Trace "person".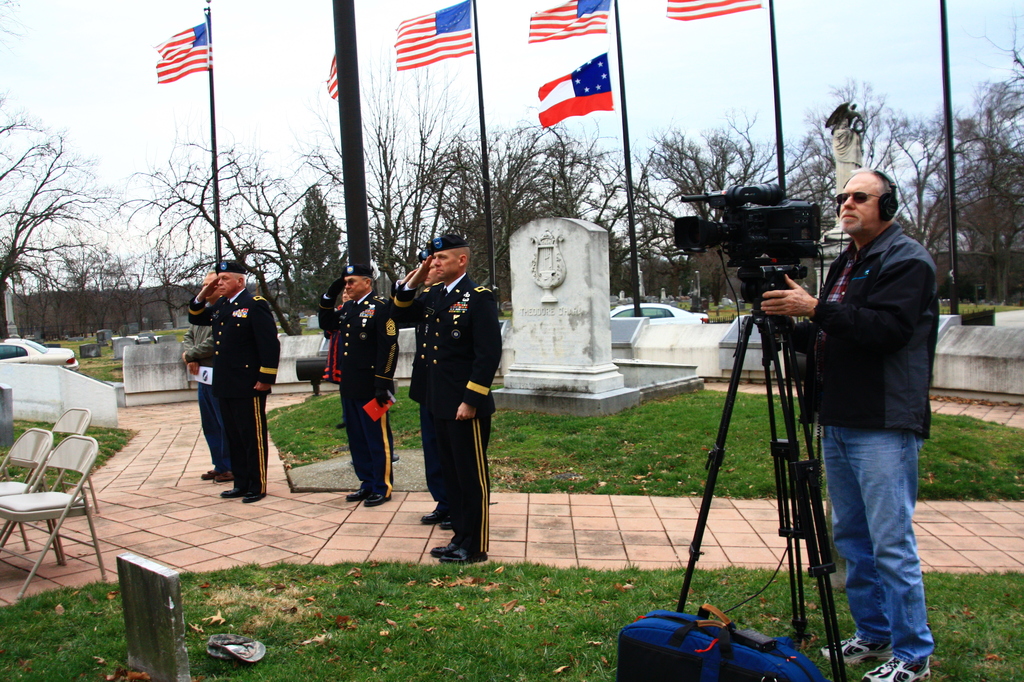
Traced to <bbox>186, 275, 242, 480</bbox>.
